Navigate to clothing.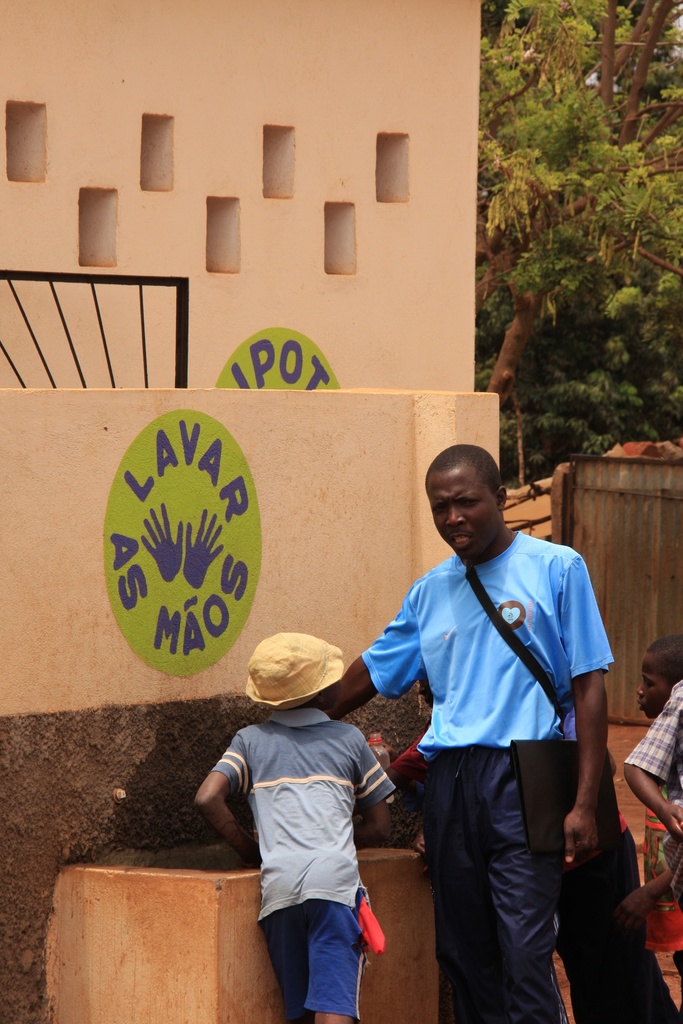
Navigation target: rect(375, 477, 613, 1016).
